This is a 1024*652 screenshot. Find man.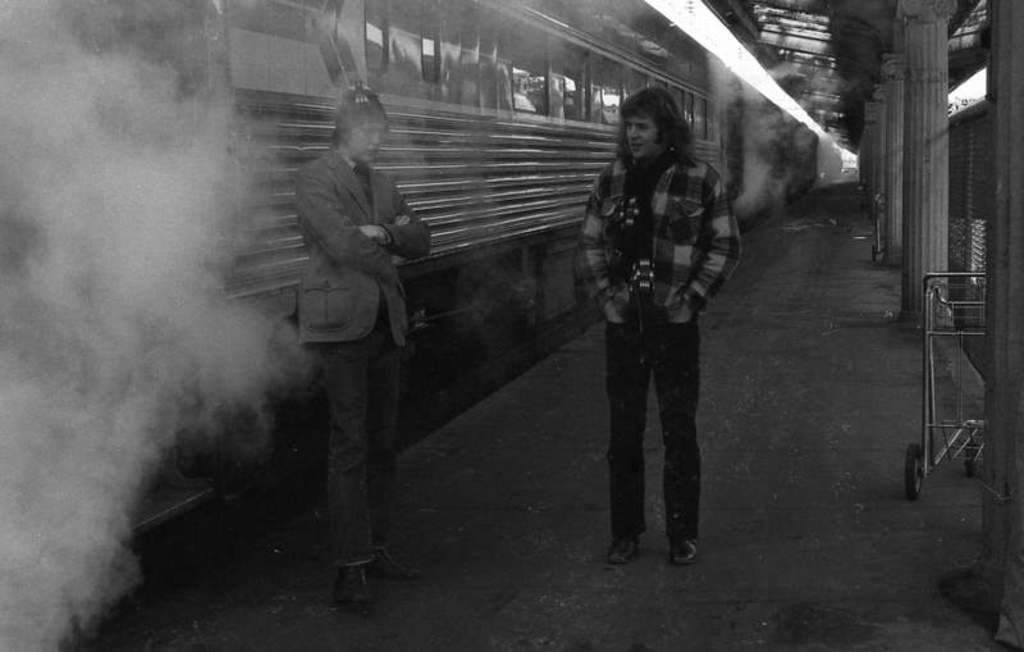
Bounding box: bbox(292, 79, 431, 612).
